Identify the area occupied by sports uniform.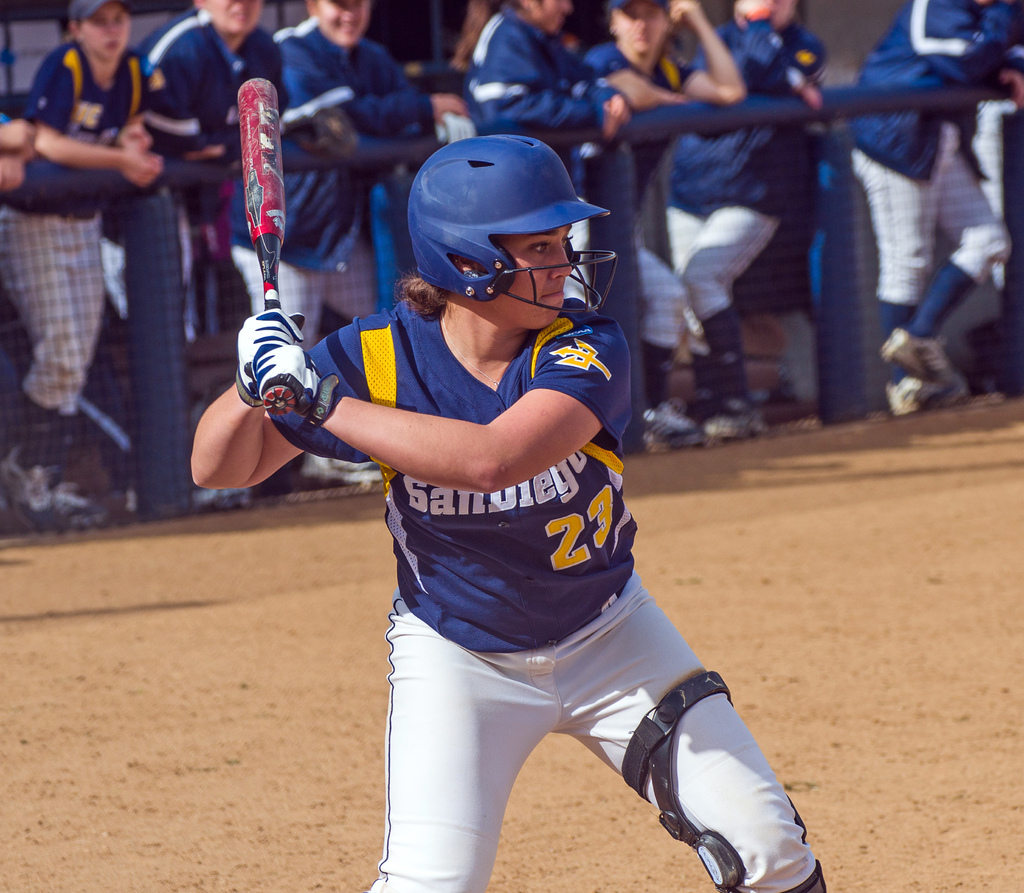
Area: (461,12,637,453).
